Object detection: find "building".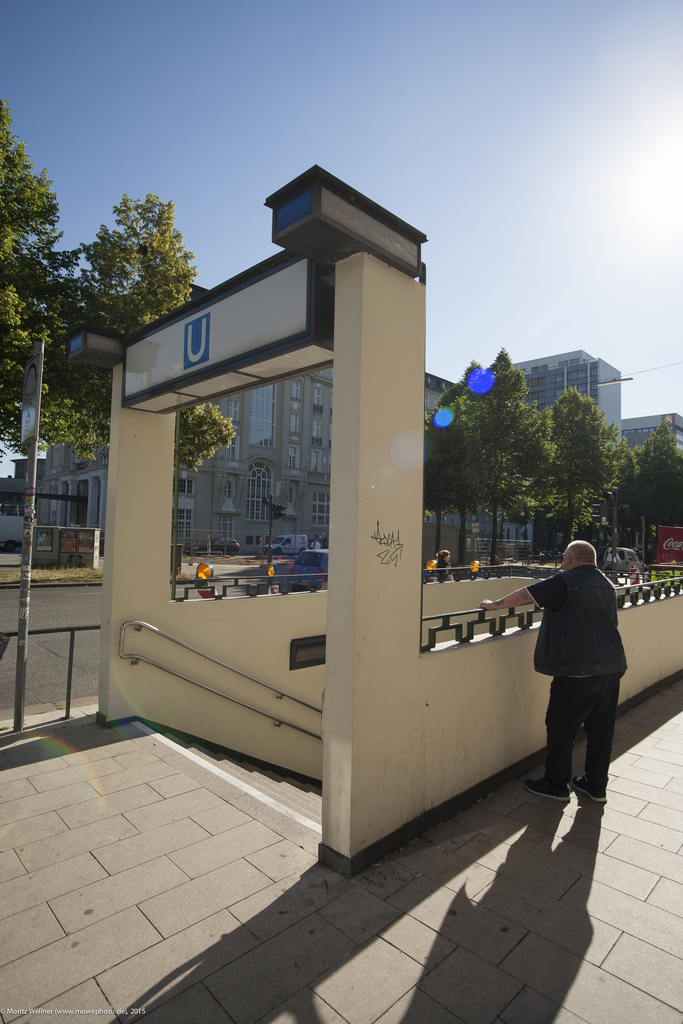
621/413/682/461.
